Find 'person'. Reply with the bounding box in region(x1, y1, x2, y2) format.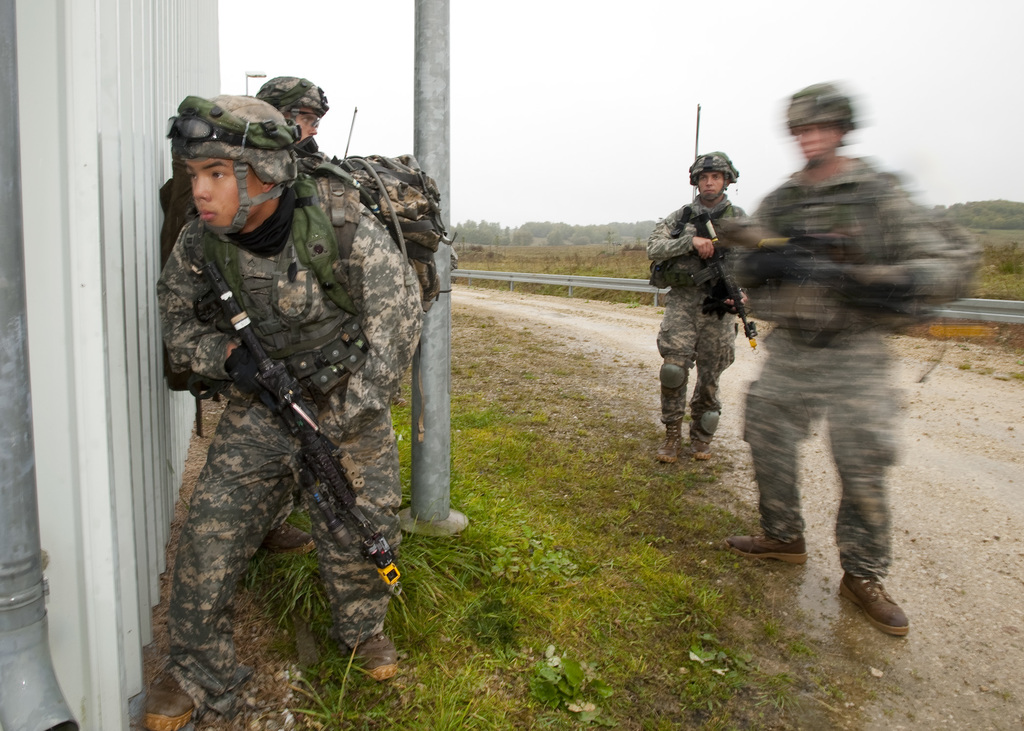
region(148, 92, 420, 730).
